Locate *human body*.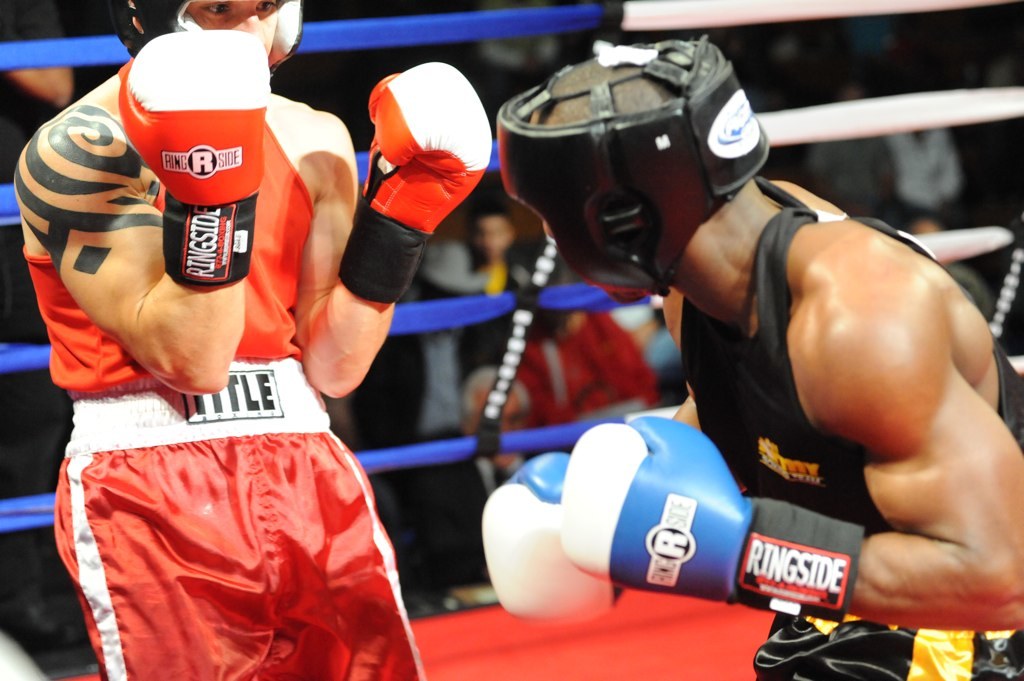
Bounding box: (480, 30, 1023, 680).
